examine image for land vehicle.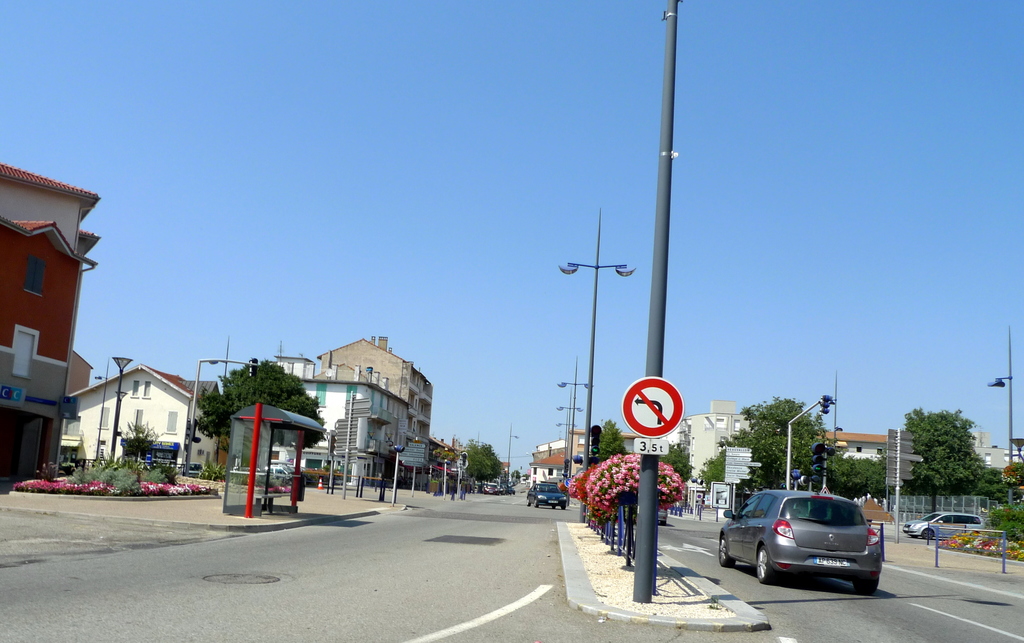
Examination result: [left=732, top=490, right=892, bottom=592].
